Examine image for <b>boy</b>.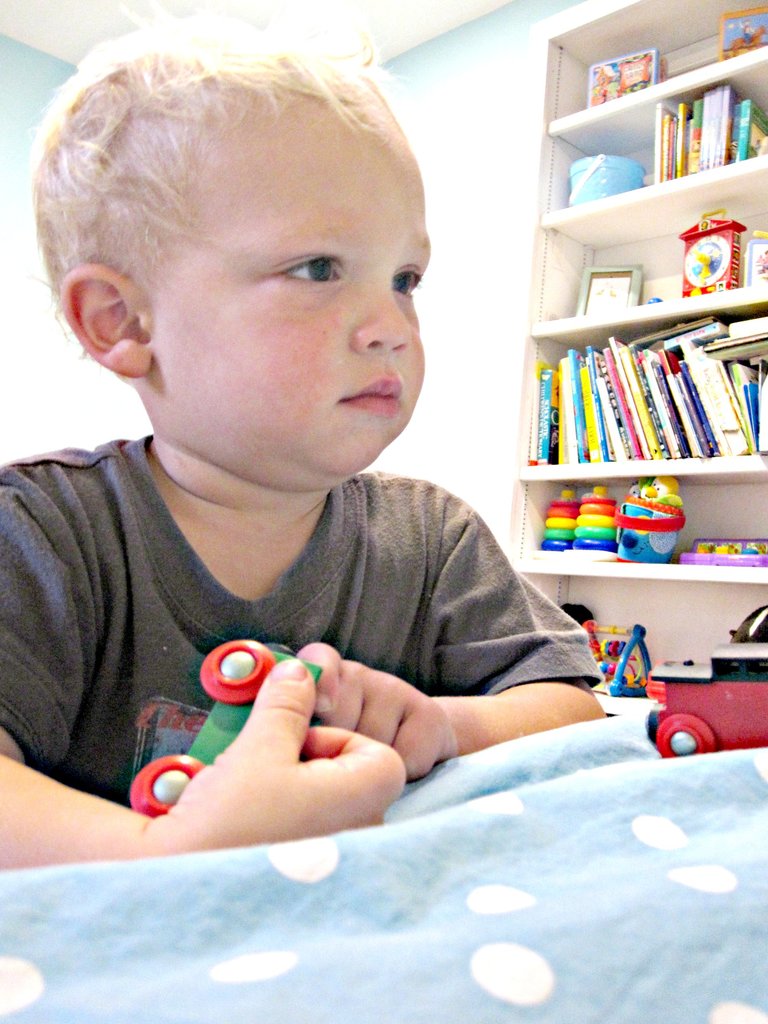
Examination result: (x1=22, y1=49, x2=582, y2=889).
